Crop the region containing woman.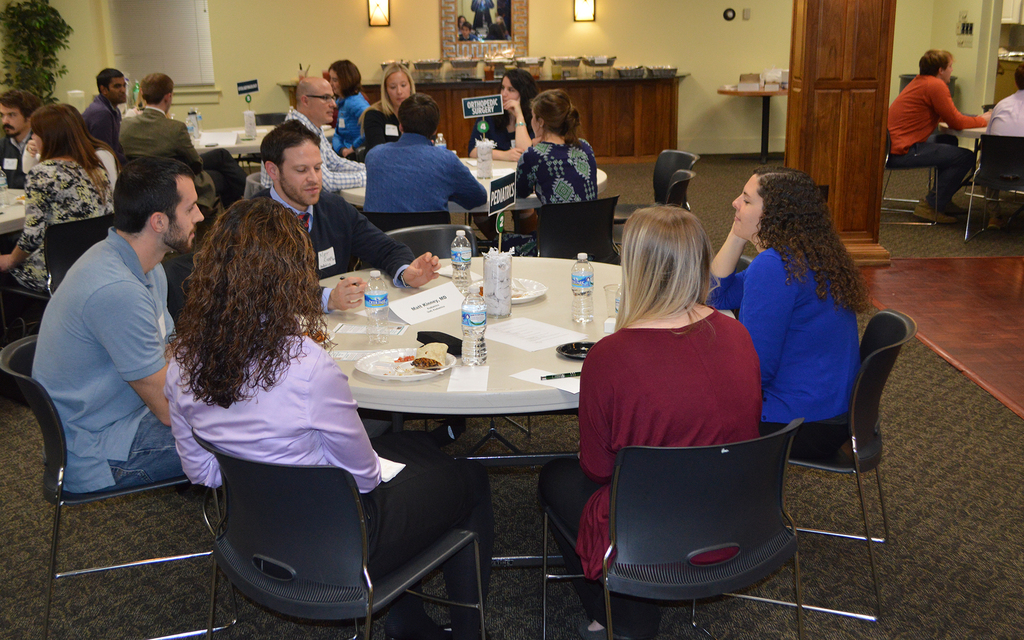
Crop region: {"left": 465, "top": 69, "right": 540, "bottom": 159}.
